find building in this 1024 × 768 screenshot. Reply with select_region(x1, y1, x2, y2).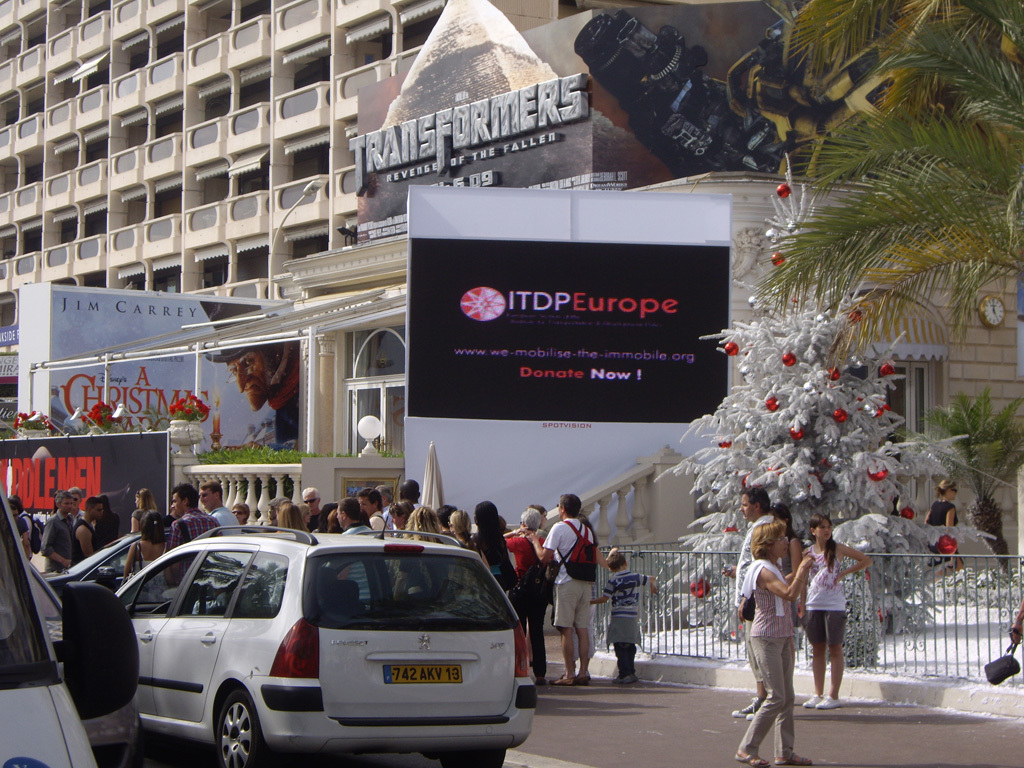
select_region(0, 0, 1023, 648).
